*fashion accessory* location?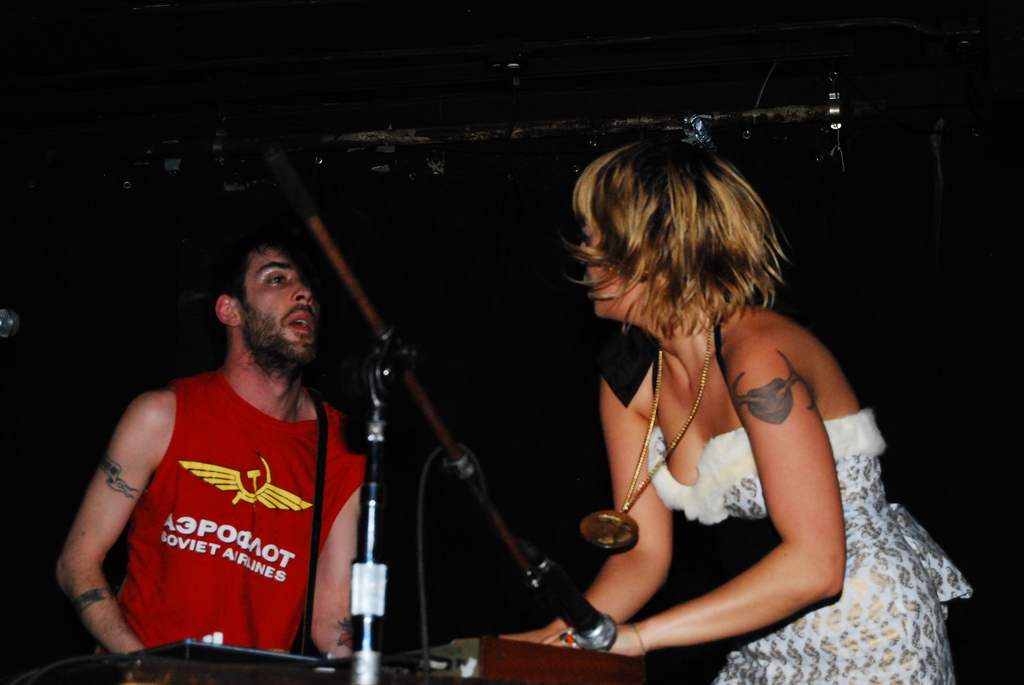
select_region(579, 332, 715, 552)
